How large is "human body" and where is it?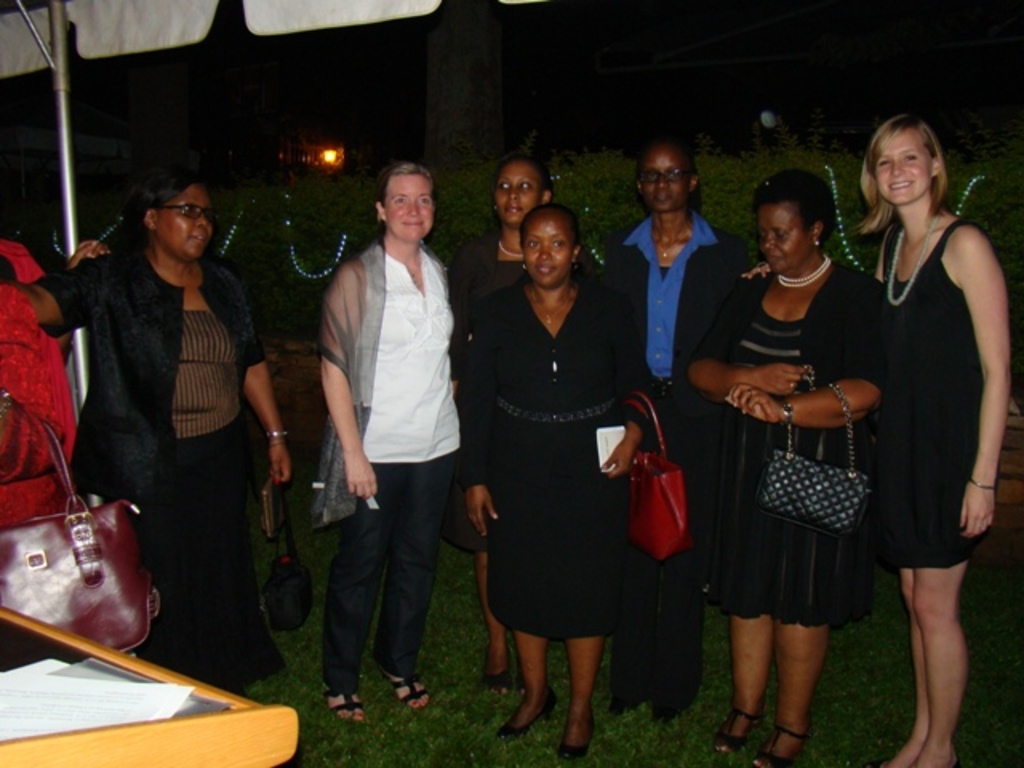
Bounding box: BBox(0, 238, 83, 547).
